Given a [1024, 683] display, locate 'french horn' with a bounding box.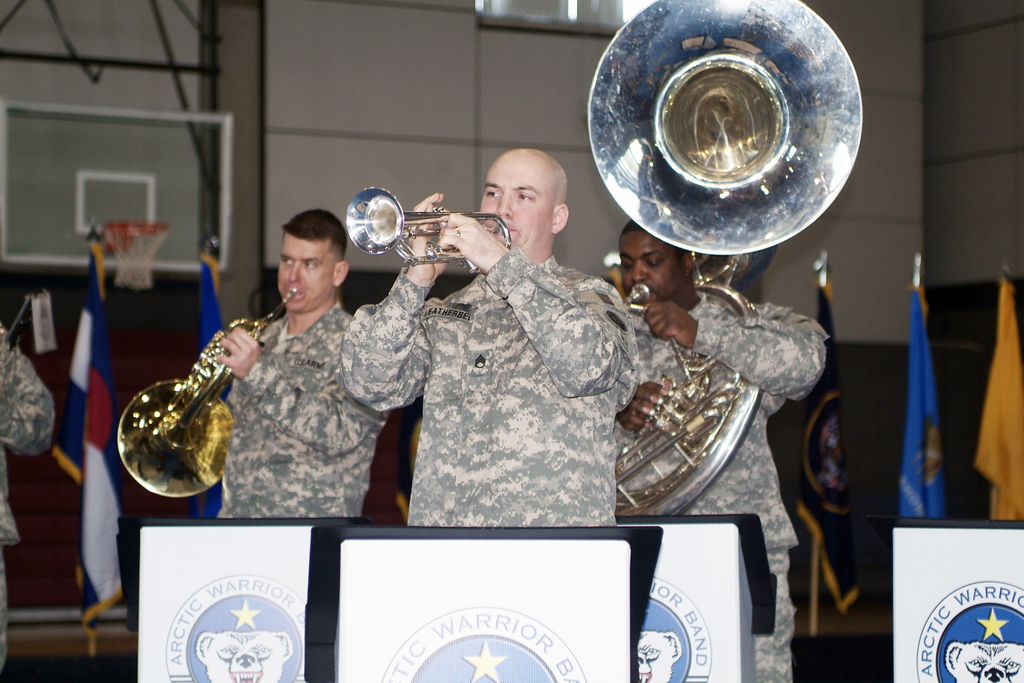
Located: 111/277/307/497.
